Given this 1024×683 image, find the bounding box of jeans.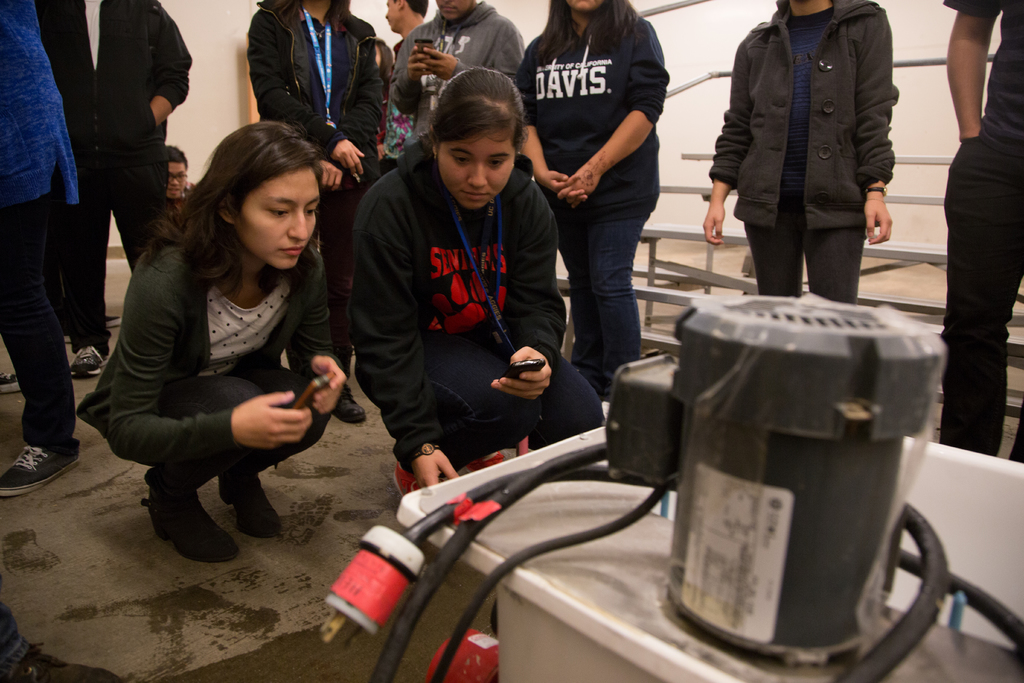
423 336 605 471.
